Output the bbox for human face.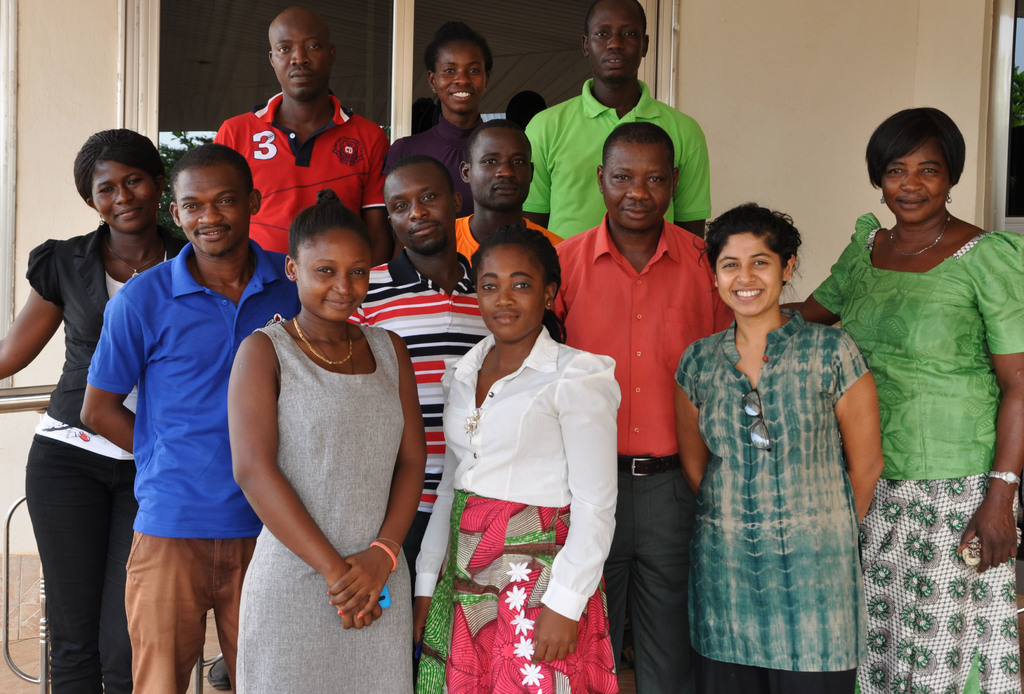
BBox(467, 131, 533, 209).
